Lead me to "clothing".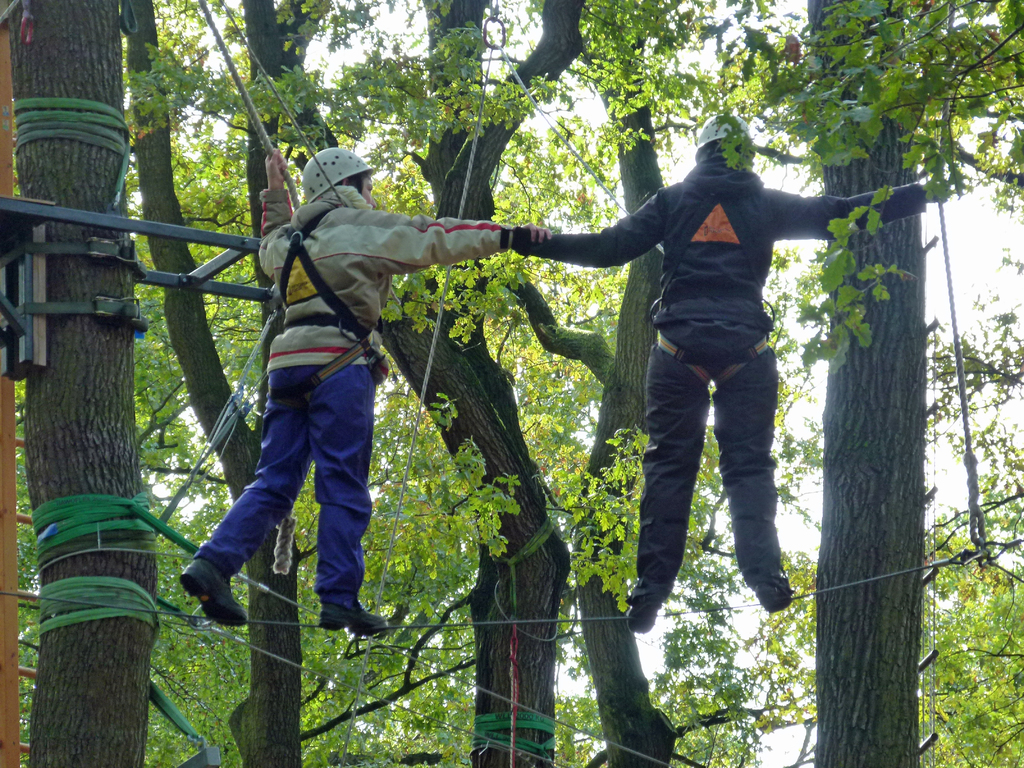
Lead to [200, 194, 549, 609].
